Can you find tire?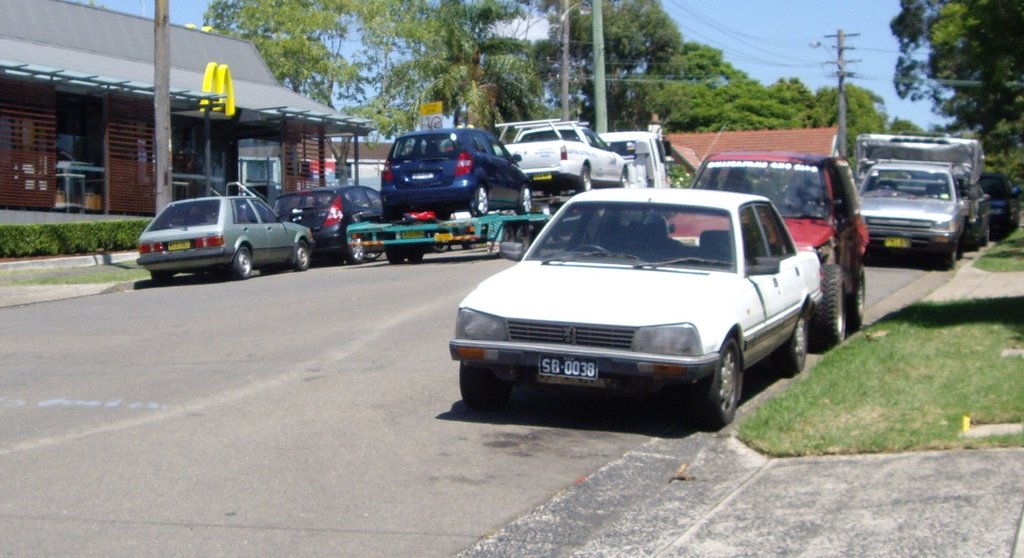
Yes, bounding box: 459, 333, 521, 412.
